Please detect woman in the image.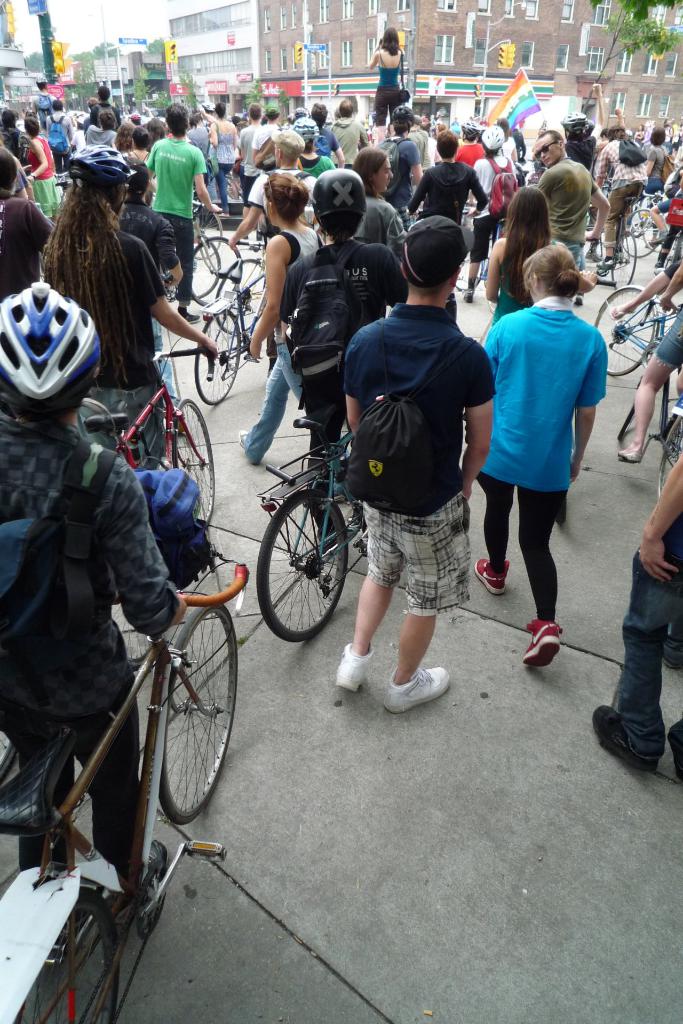
x1=470, y1=212, x2=617, y2=647.
